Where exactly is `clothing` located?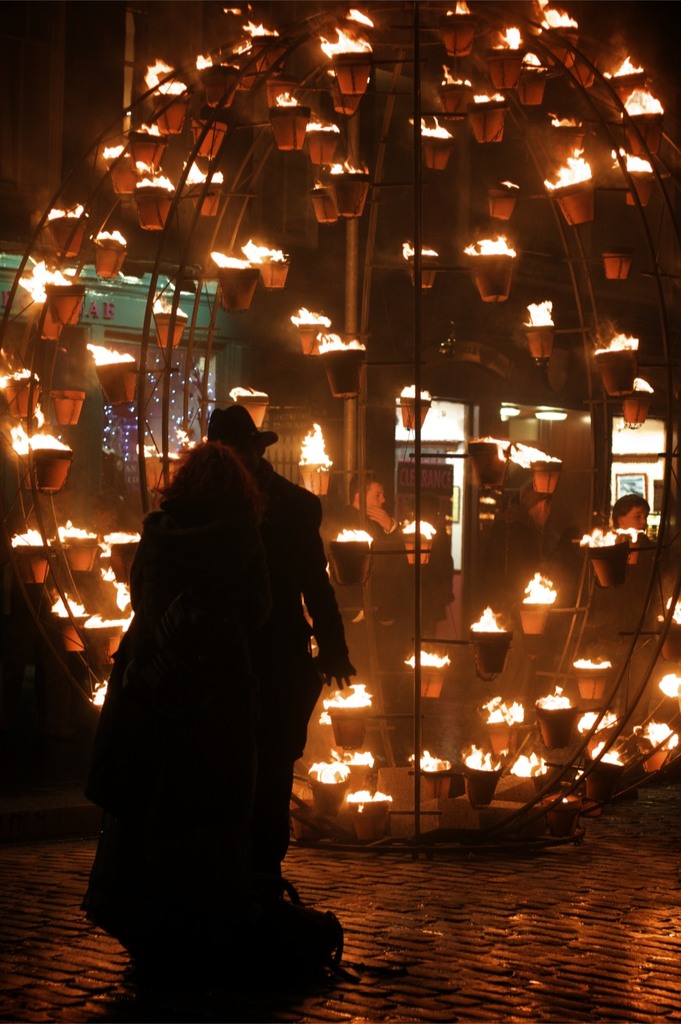
Its bounding box is pyautogui.locateOnScreen(92, 513, 275, 927).
